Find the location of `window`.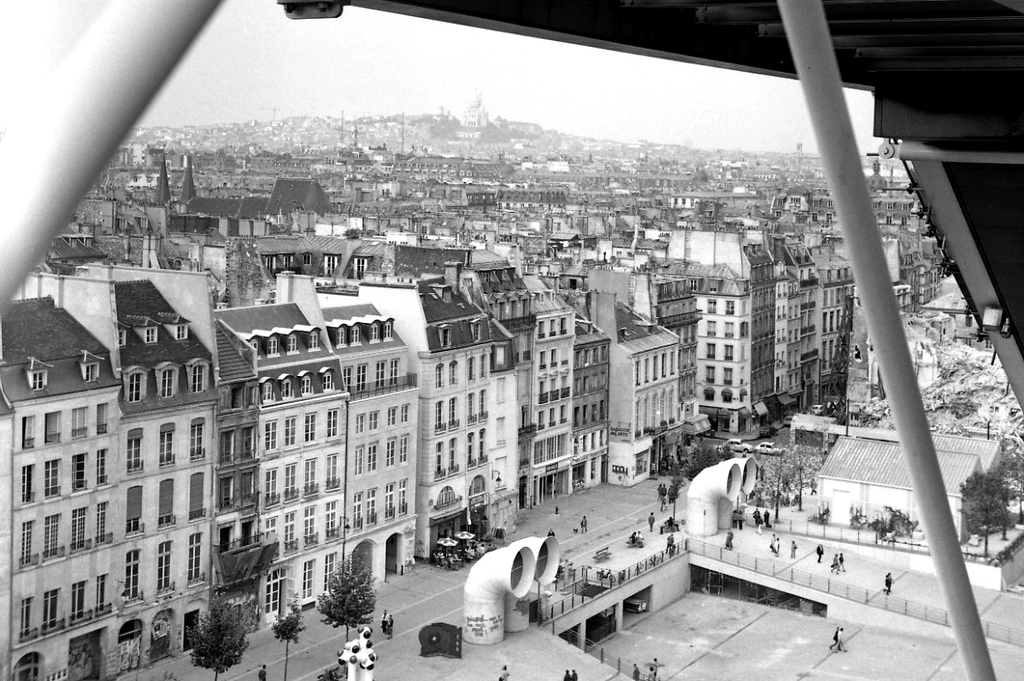
Location: detection(124, 548, 140, 590).
